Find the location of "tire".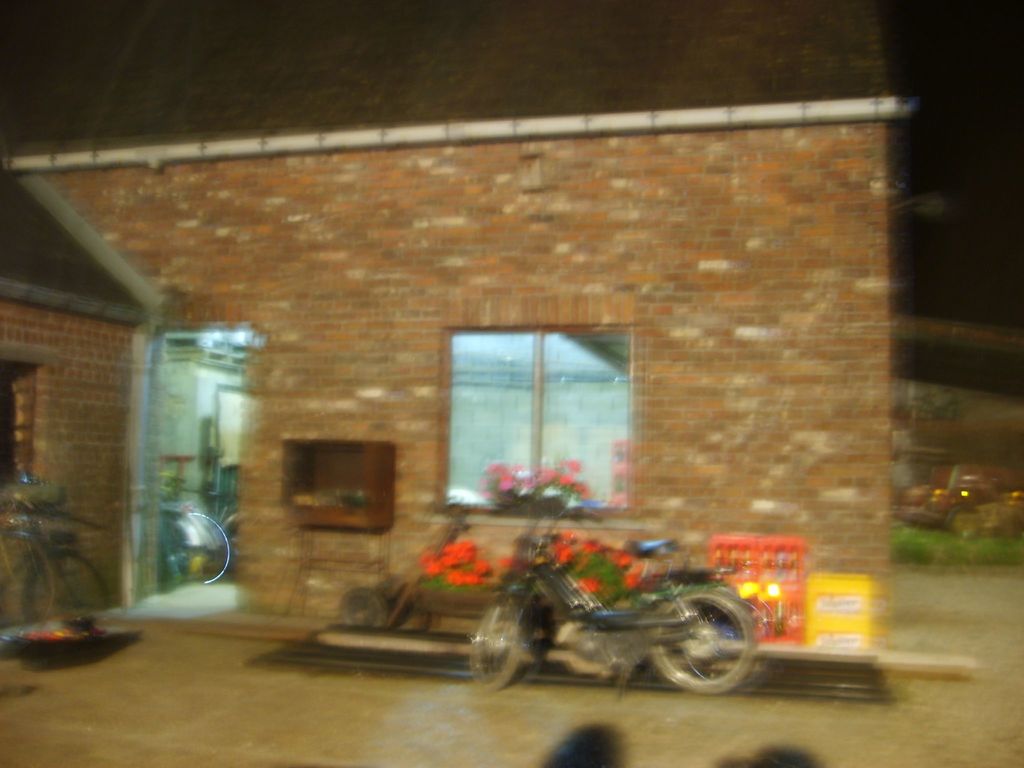
Location: (left=0, top=529, right=54, bottom=638).
